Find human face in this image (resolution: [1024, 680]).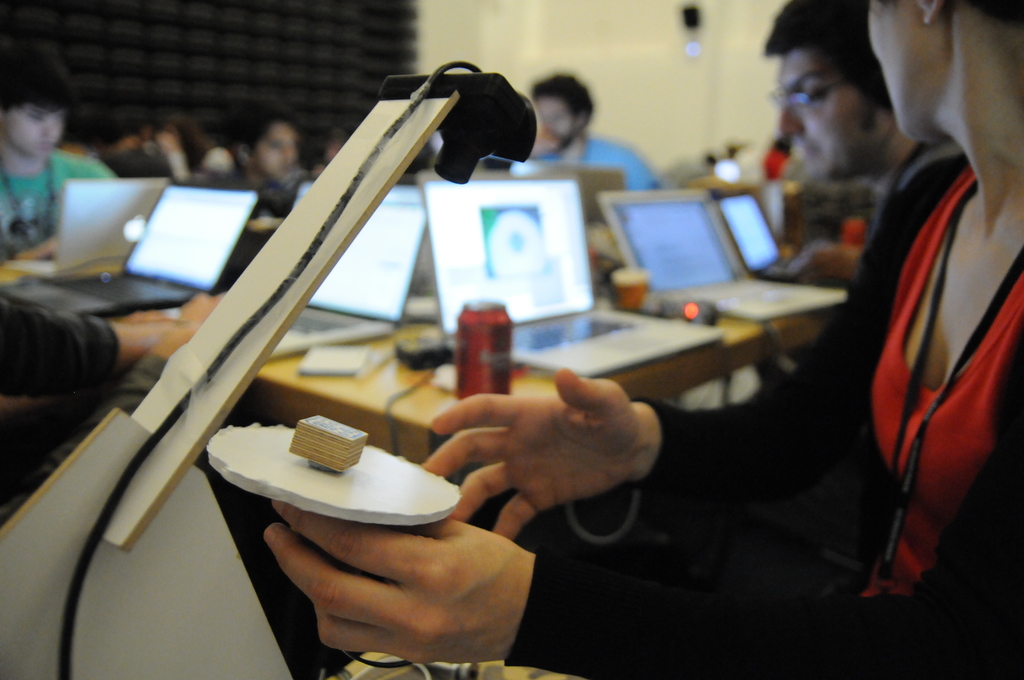
(536,99,578,147).
